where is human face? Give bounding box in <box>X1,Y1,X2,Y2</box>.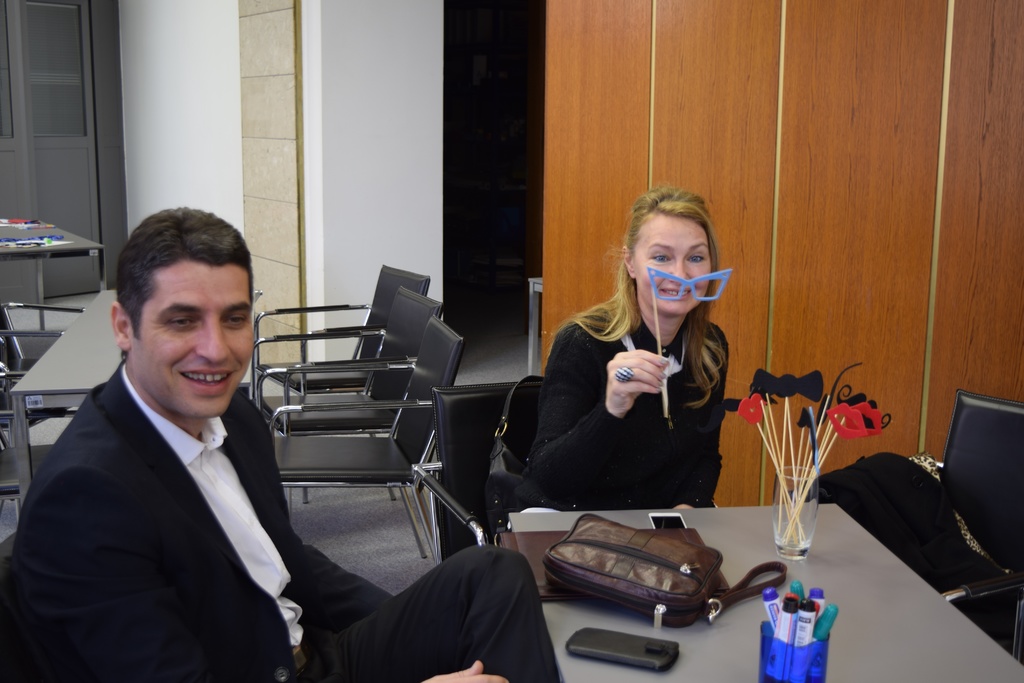
<box>637,211,712,314</box>.
